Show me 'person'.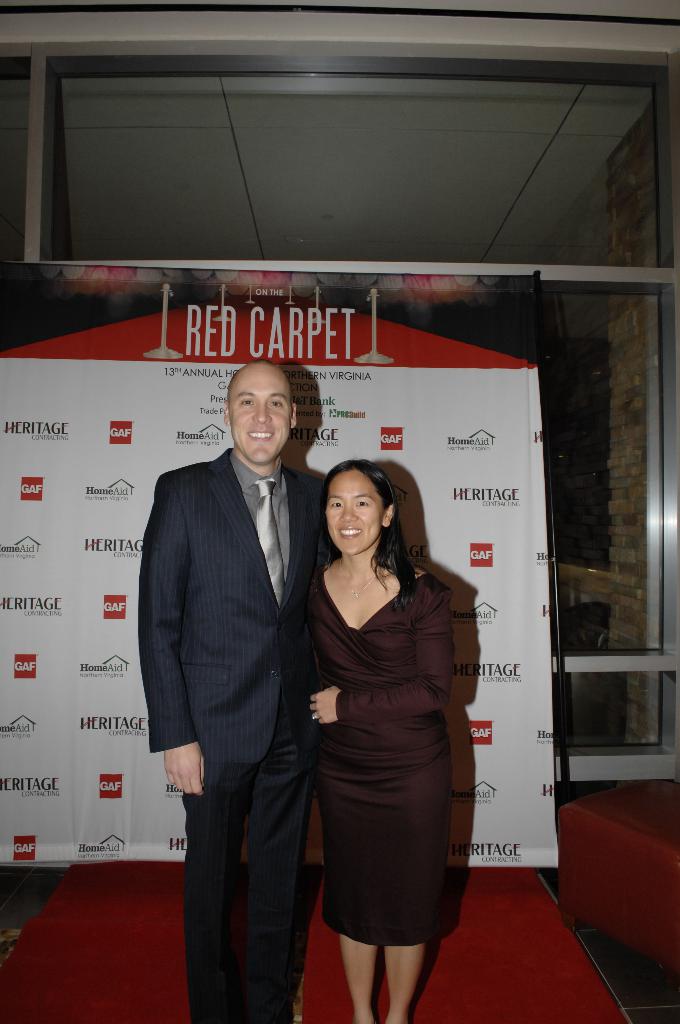
'person' is here: [145,324,335,1015].
